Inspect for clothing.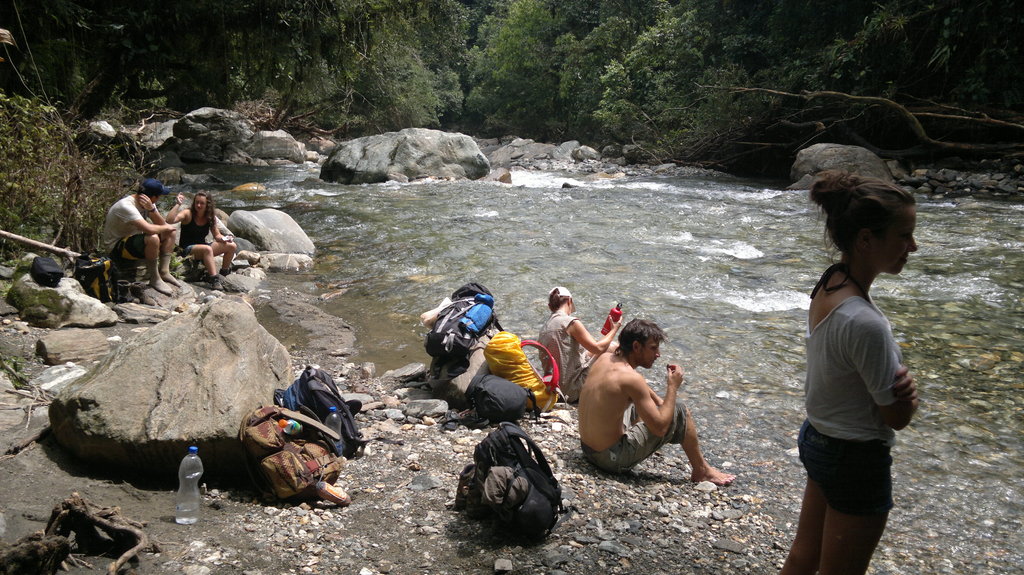
Inspection: bbox=[582, 392, 684, 475].
